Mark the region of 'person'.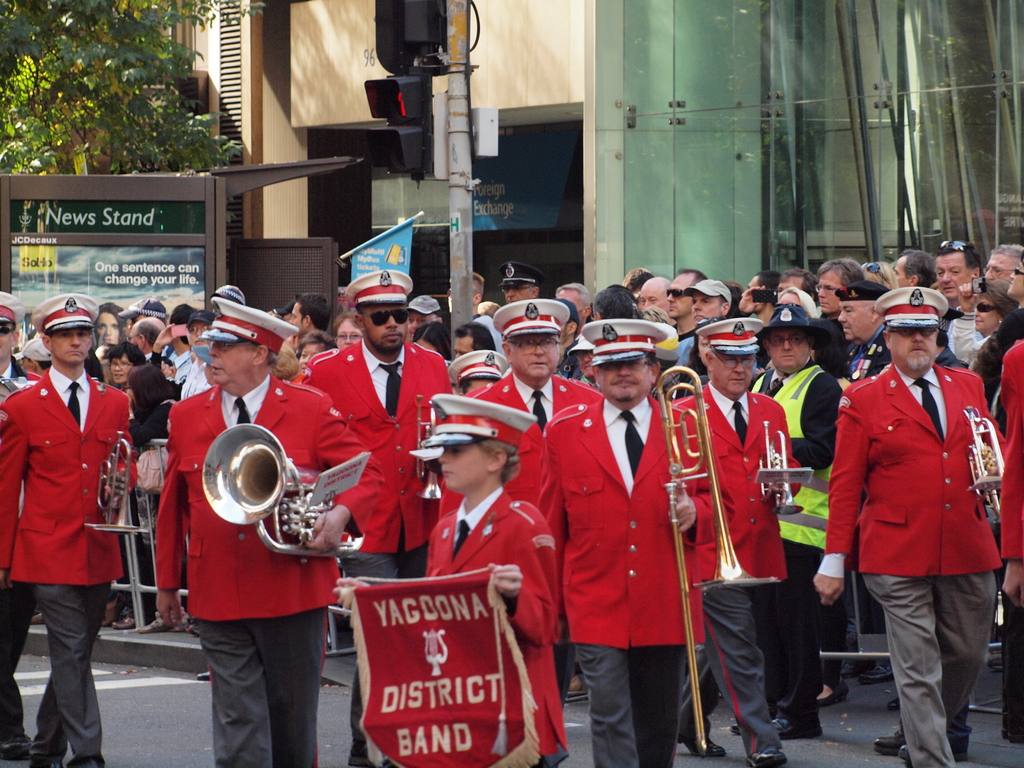
Region: bbox=[332, 392, 569, 767].
